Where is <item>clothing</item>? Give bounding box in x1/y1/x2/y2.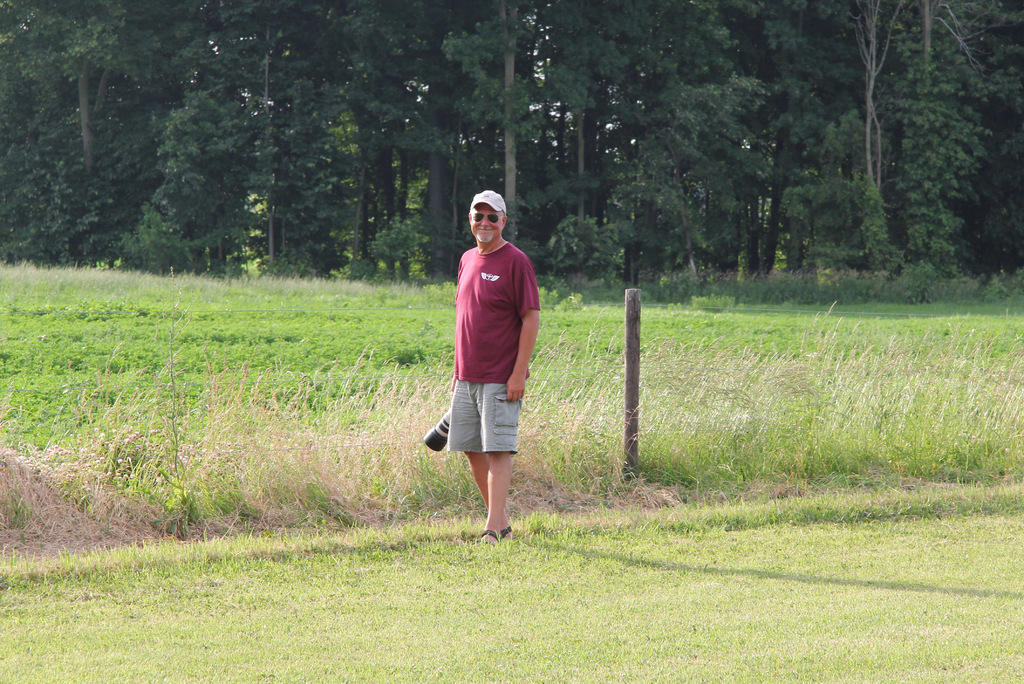
438/189/534/457.
